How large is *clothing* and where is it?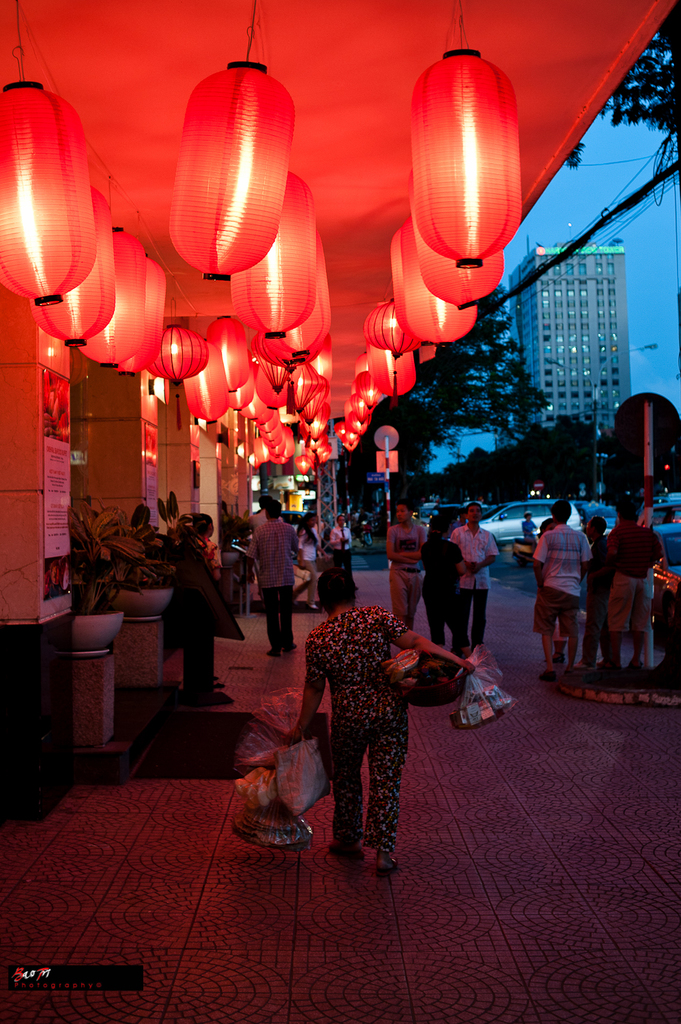
Bounding box: bbox(605, 518, 669, 634).
